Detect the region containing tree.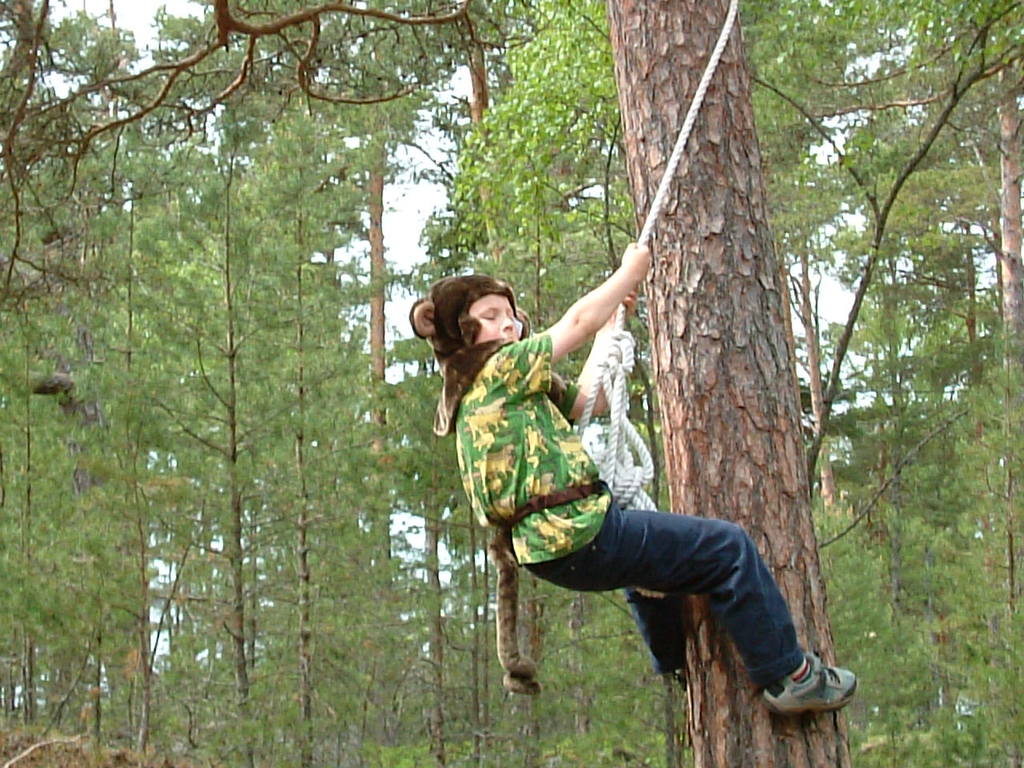
select_region(605, 0, 854, 767).
